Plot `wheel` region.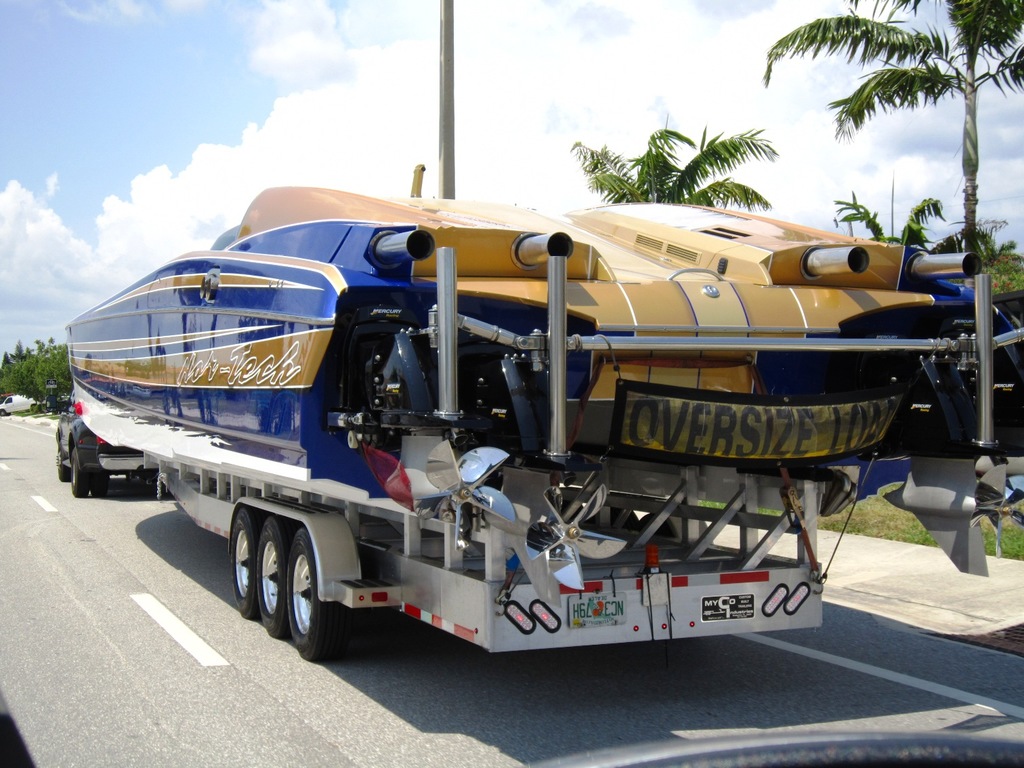
Plotted at {"left": 284, "top": 524, "right": 337, "bottom": 660}.
